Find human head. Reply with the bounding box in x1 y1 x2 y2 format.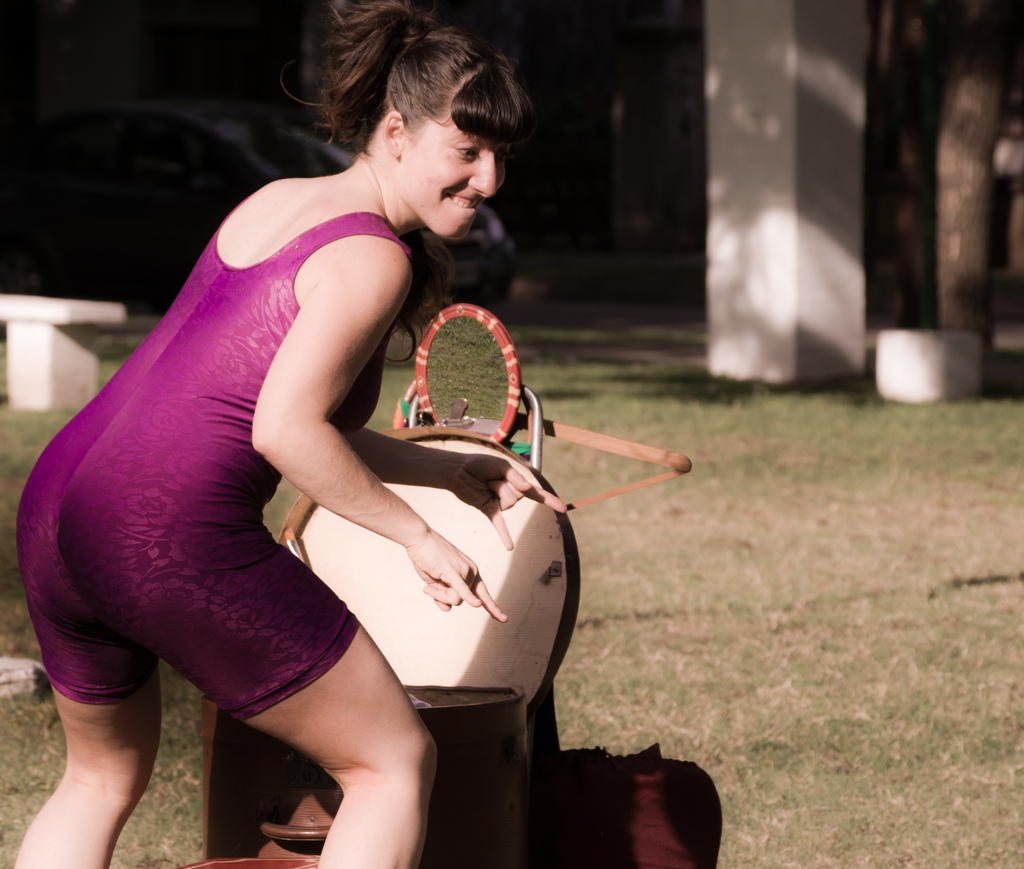
376 31 530 229.
